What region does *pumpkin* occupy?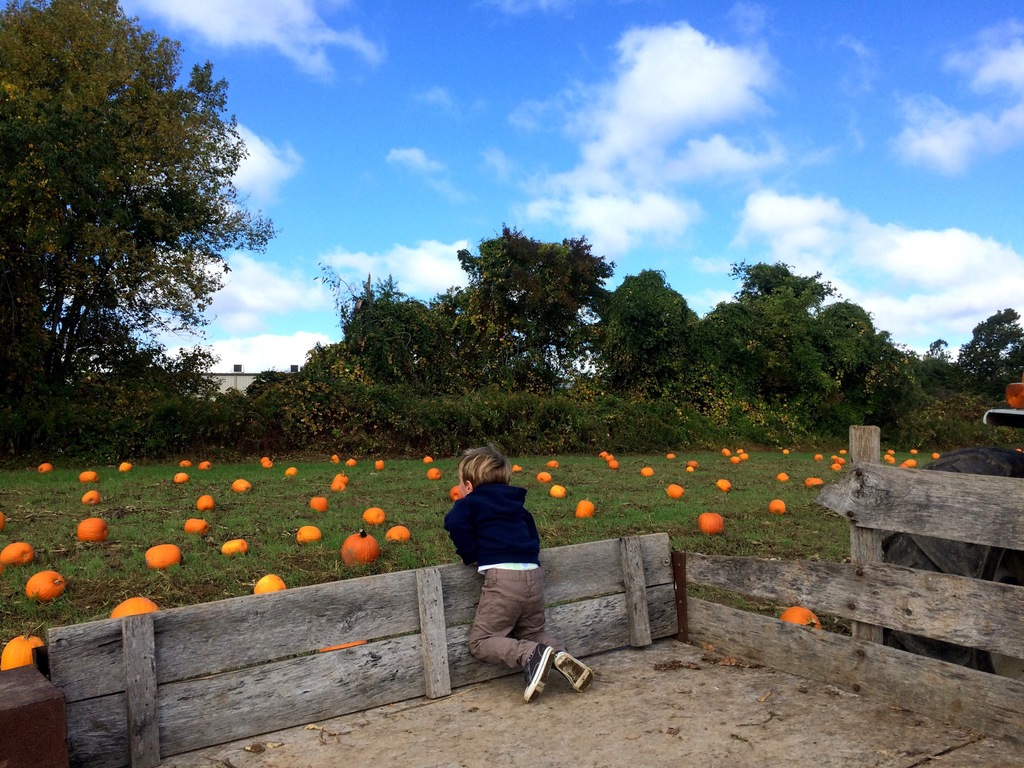
330, 479, 348, 490.
